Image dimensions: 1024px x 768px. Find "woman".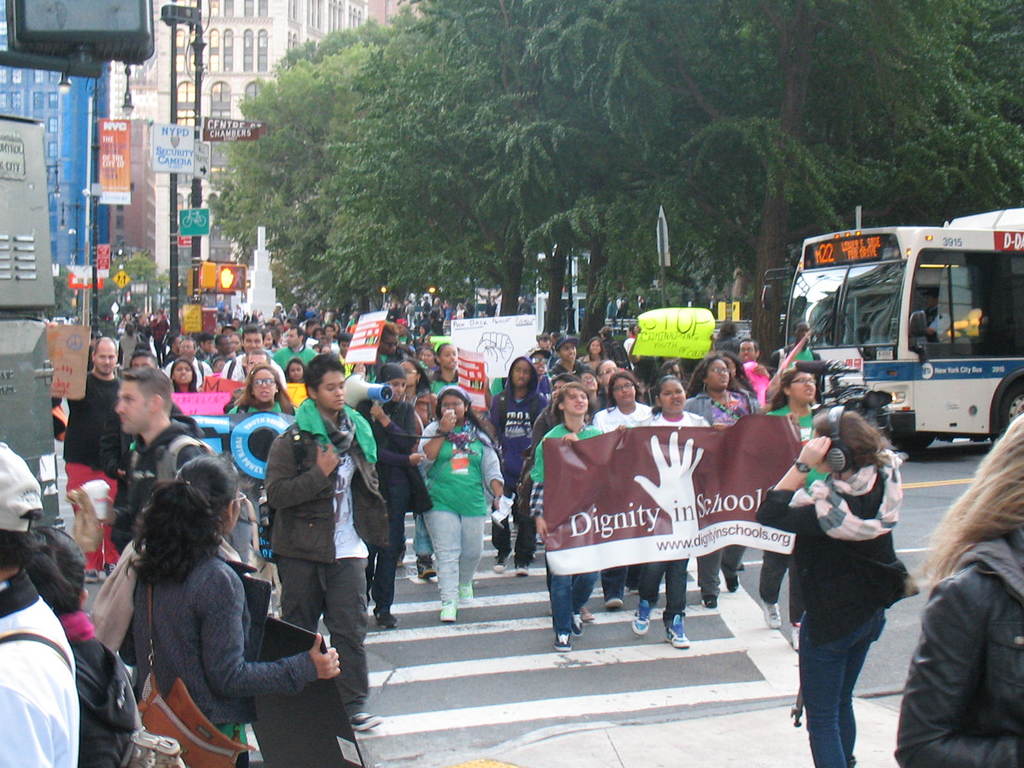
<region>572, 337, 608, 367</region>.
